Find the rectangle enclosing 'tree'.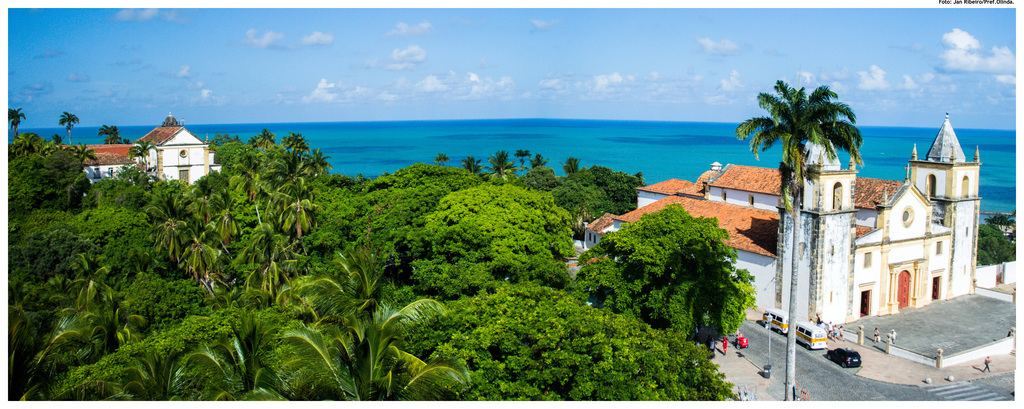
515 146 530 168.
